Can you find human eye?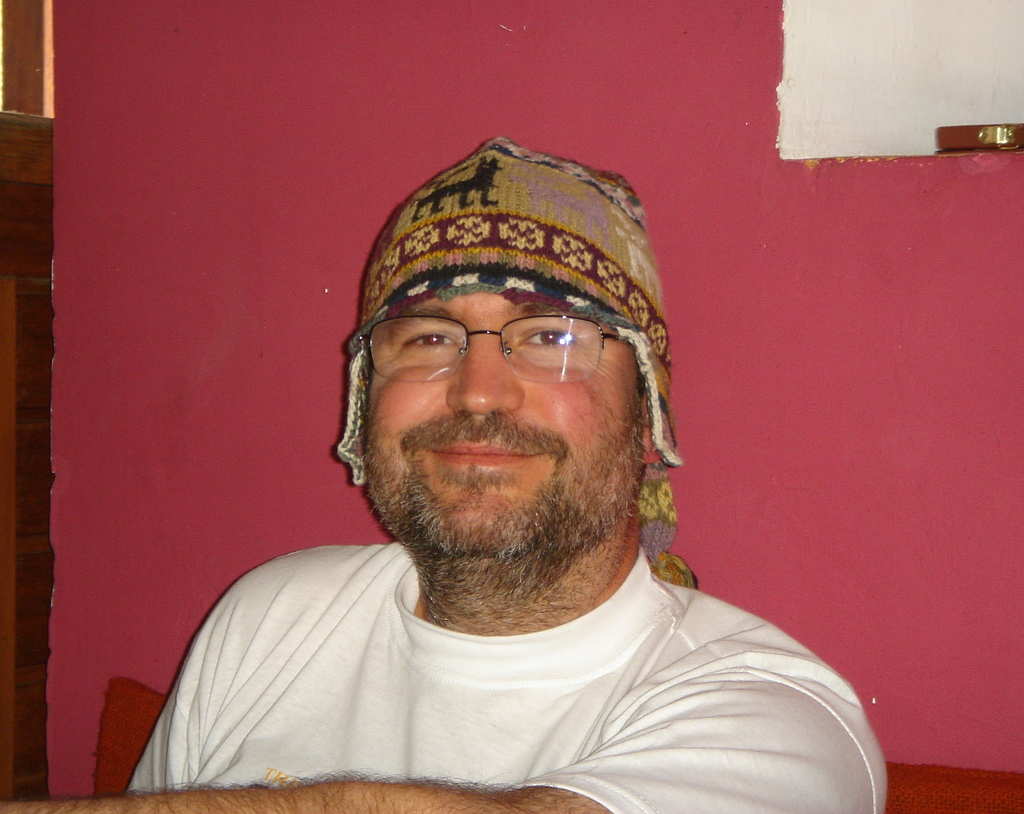
Yes, bounding box: rect(525, 326, 572, 349).
